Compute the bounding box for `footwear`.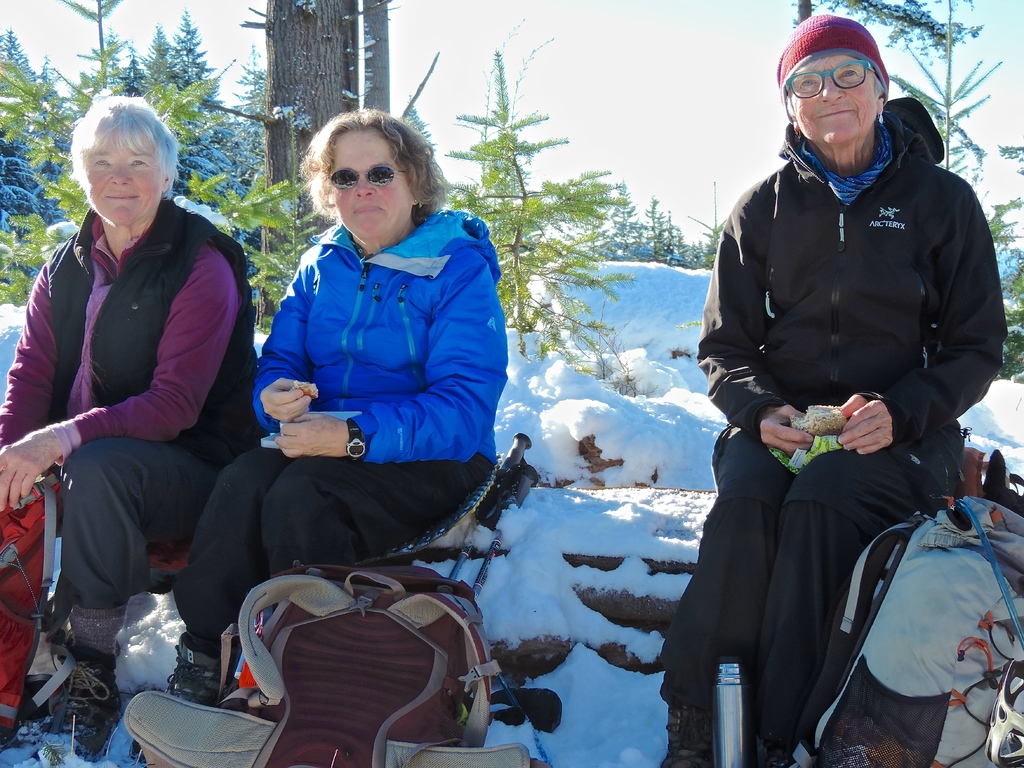
(x1=164, y1=631, x2=230, y2=709).
